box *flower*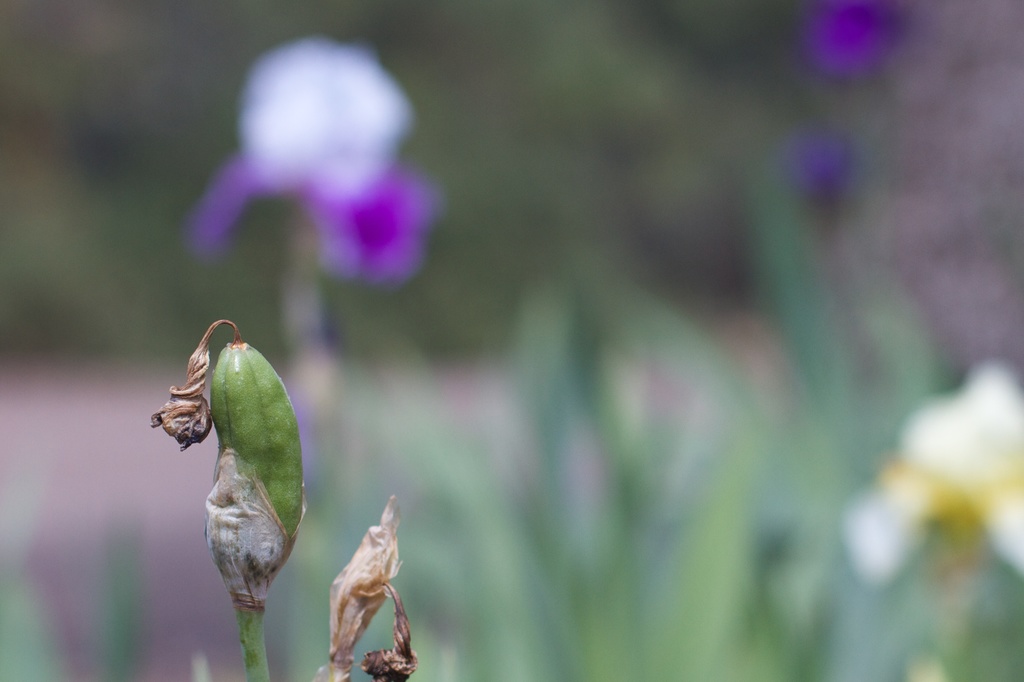
840:359:1023:581
